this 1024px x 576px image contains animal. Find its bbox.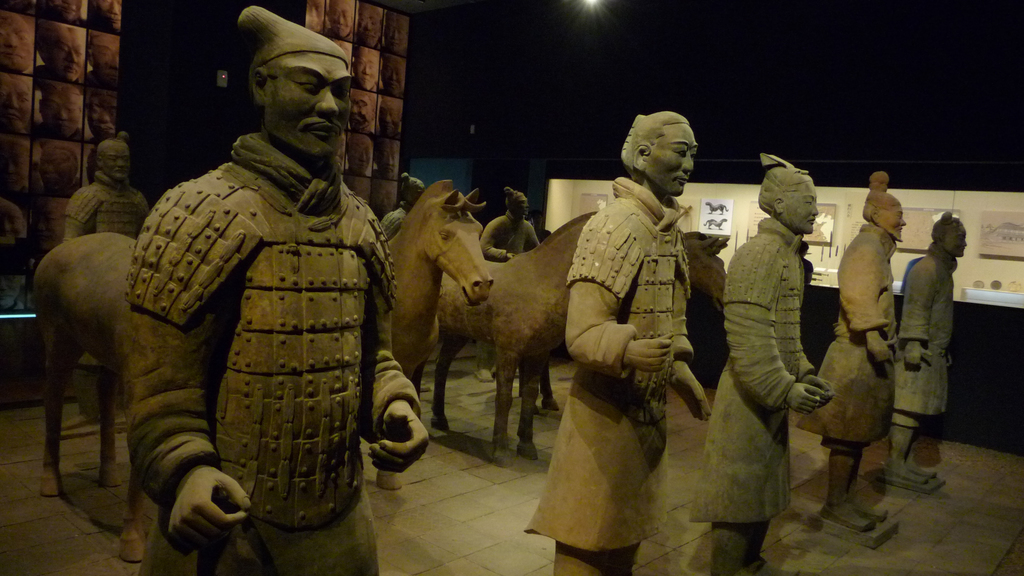
crop(435, 207, 589, 460).
